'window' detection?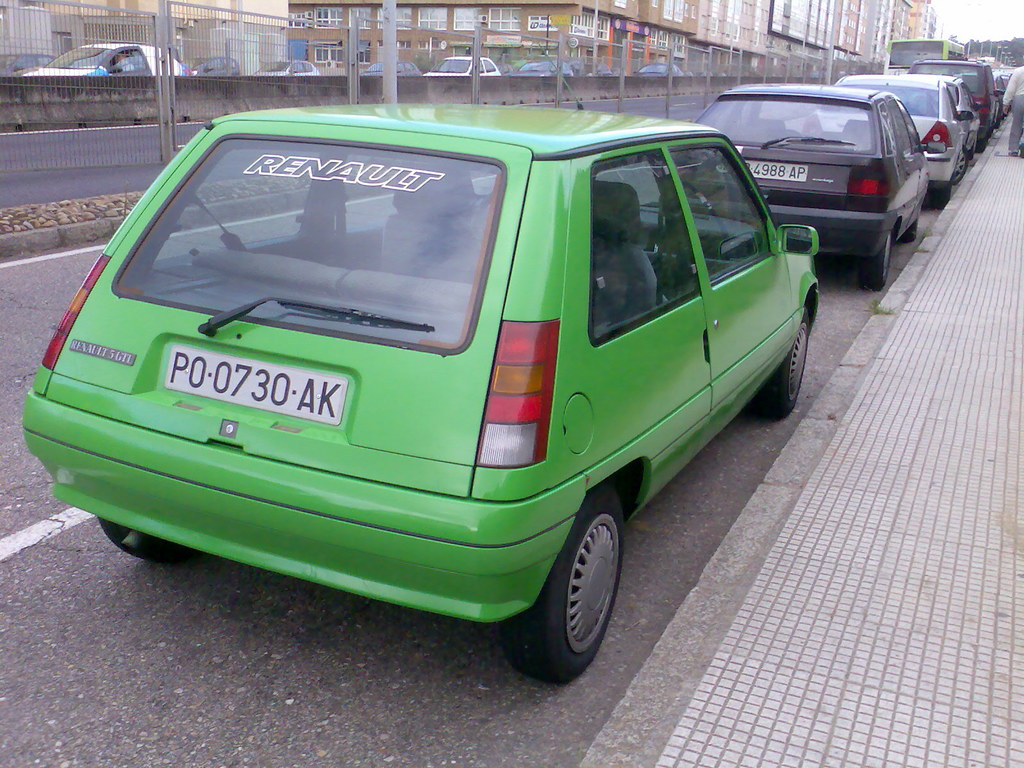
pyautogui.locateOnScreen(946, 90, 967, 120)
